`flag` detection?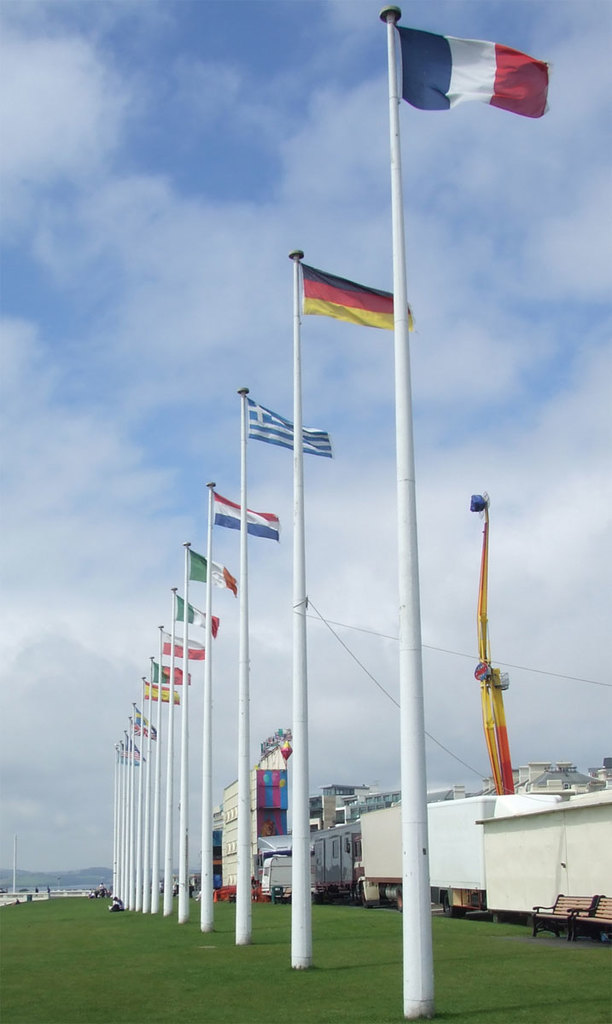
[x1=210, y1=487, x2=282, y2=540]
